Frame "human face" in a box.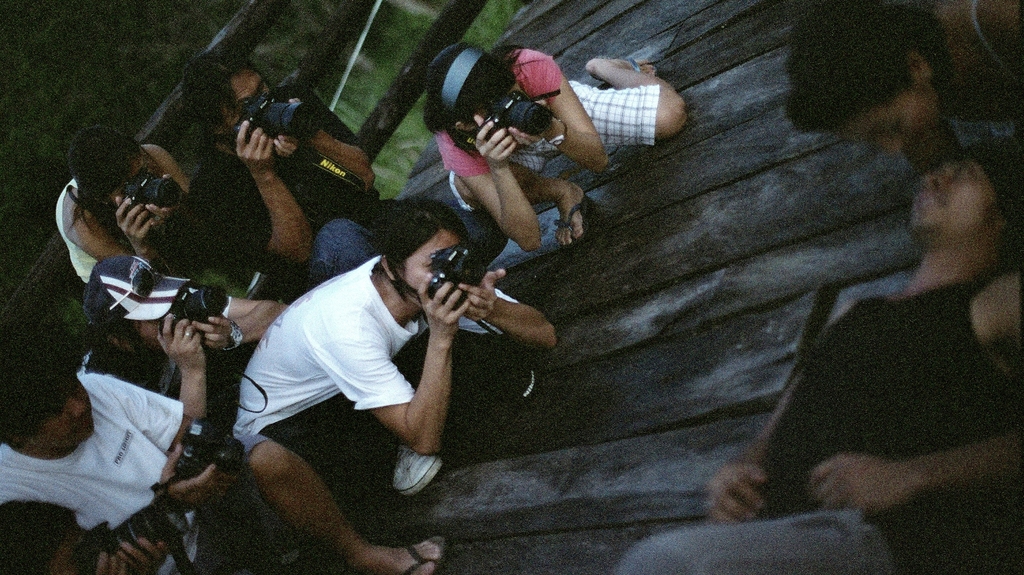
(left=833, top=95, right=936, bottom=153).
